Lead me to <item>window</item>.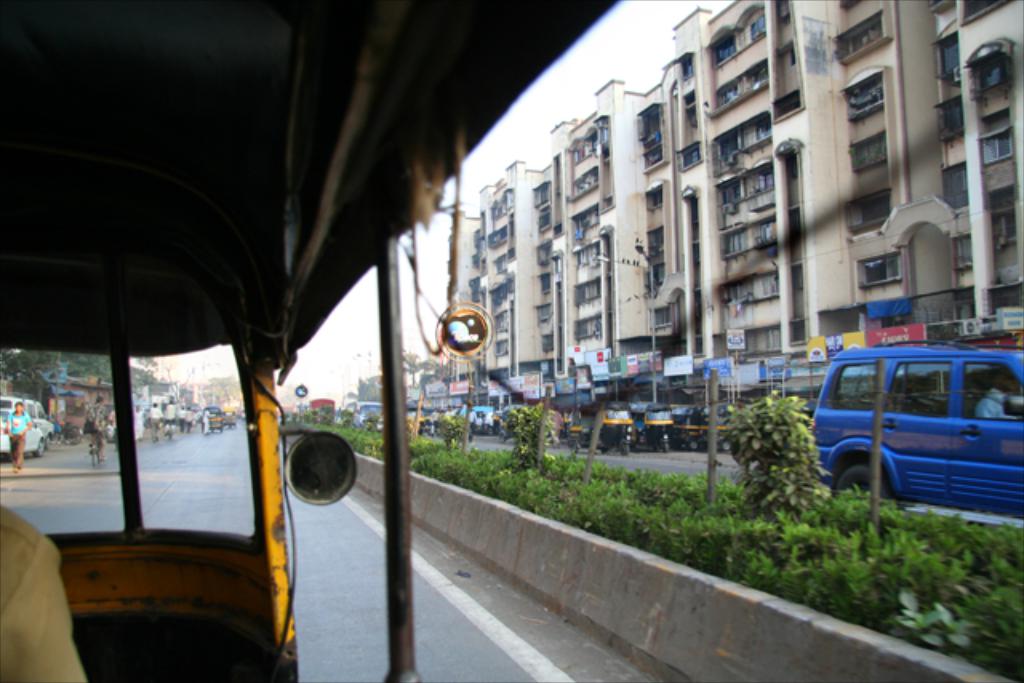
Lead to [576, 243, 597, 269].
